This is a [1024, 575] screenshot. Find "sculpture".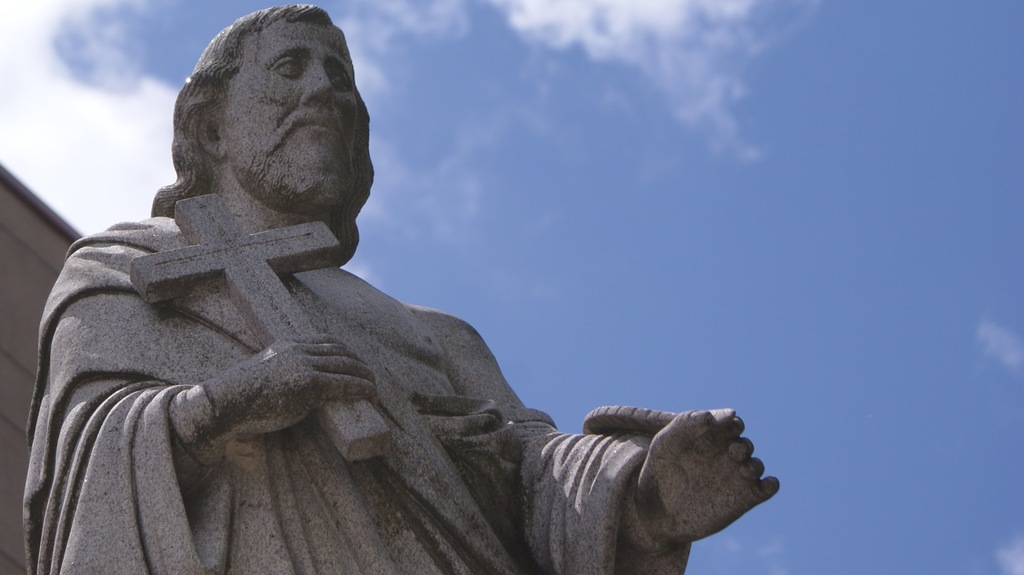
Bounding box: bbox=[38, 31, 777, 574].
